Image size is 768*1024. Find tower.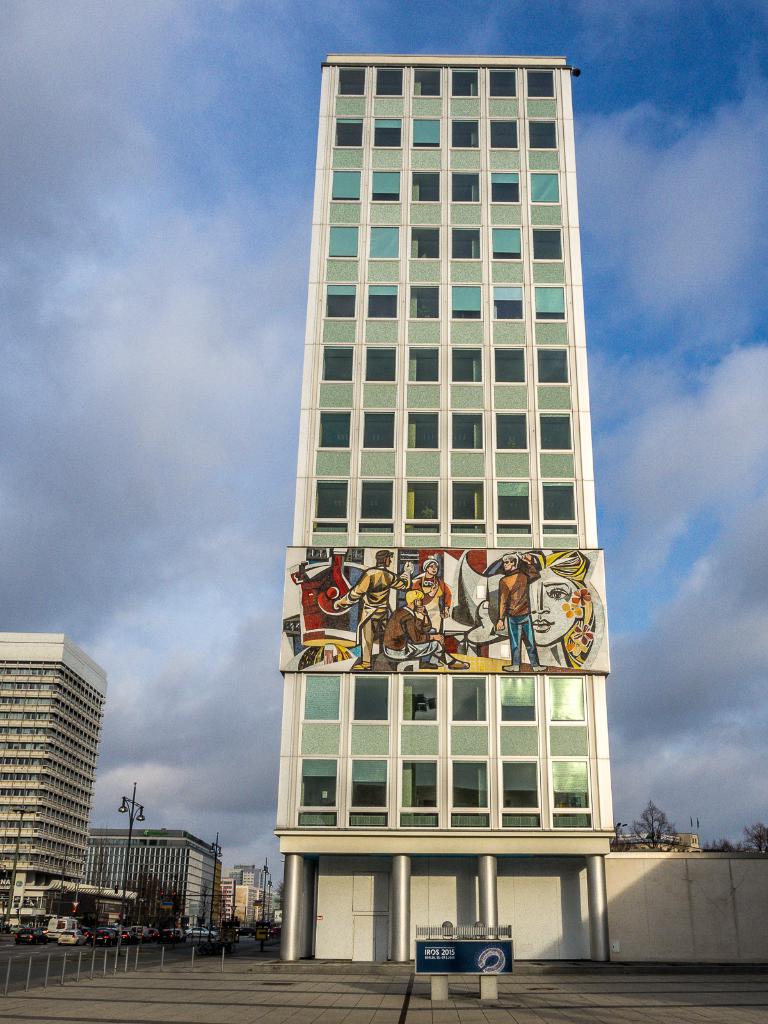
bbox(241, 14, 615, 981).
